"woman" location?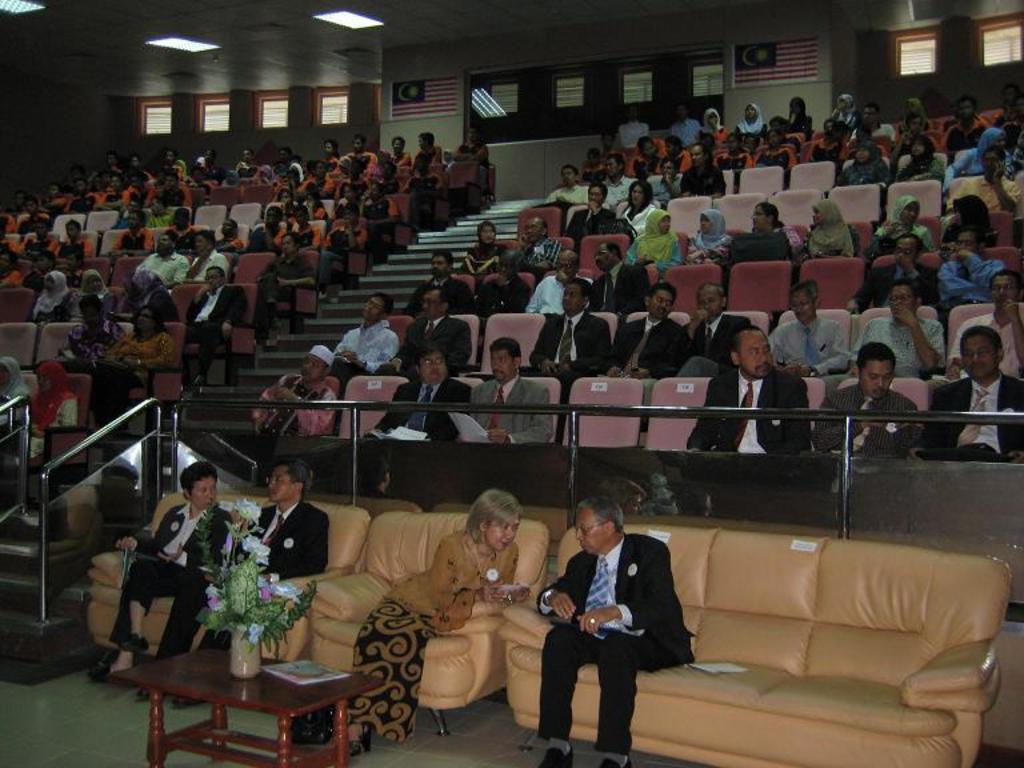
box=[623, 207, 680, 273]
